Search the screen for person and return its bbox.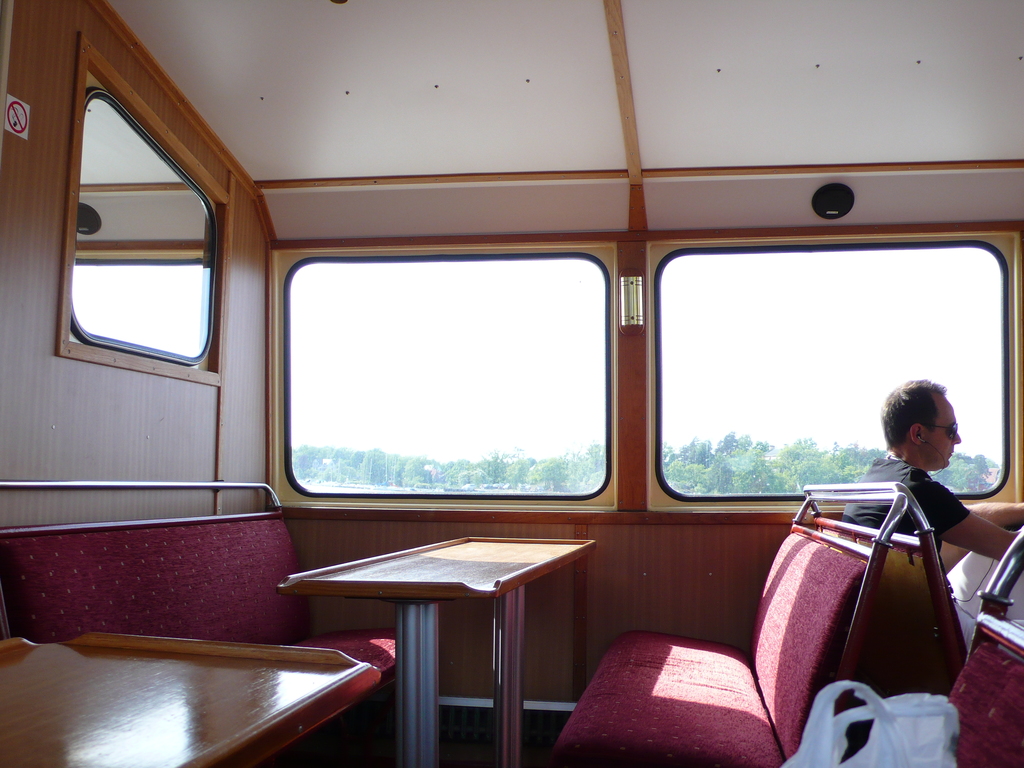
Found: bbox=(837, 378, 1023, 584).
